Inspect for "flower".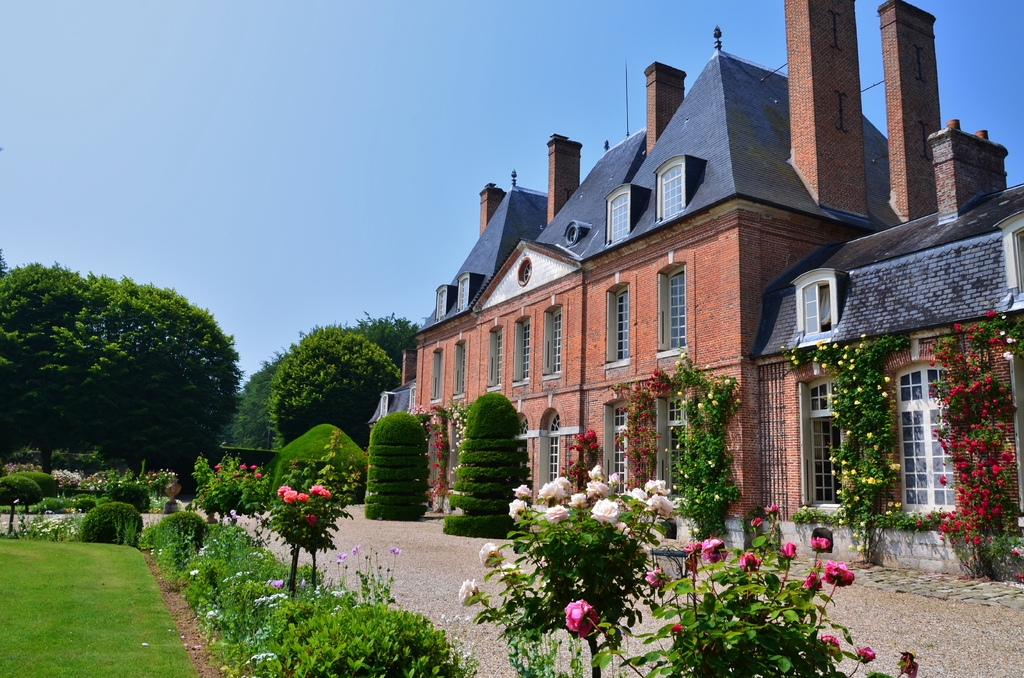
Inspection: box(479, 541, 504, 570).
